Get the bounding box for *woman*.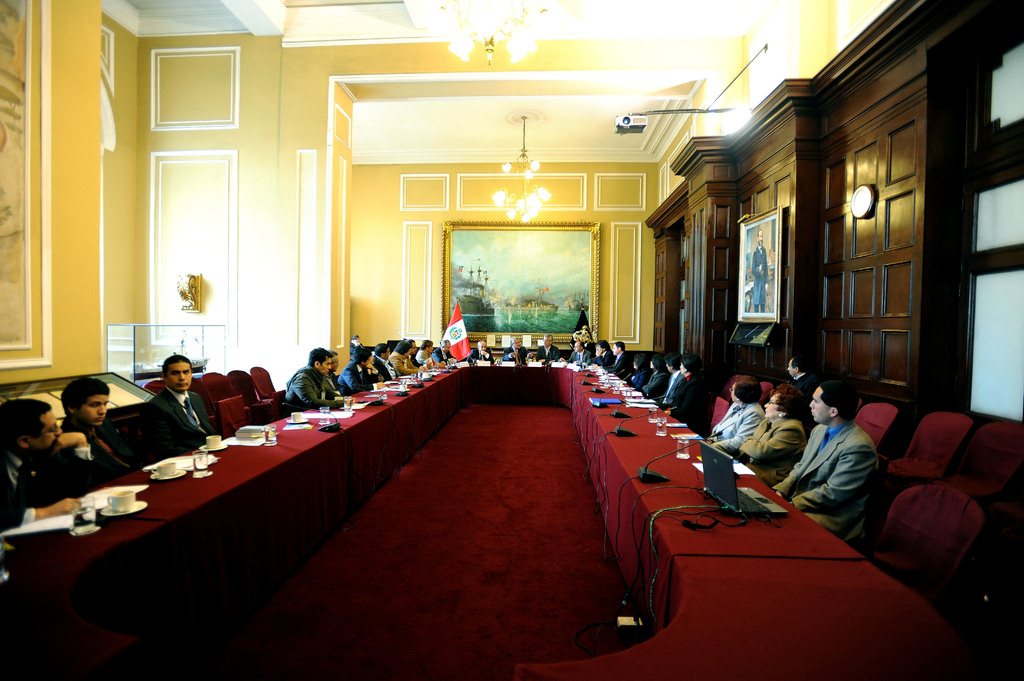
bbox=[737, 383, 806, 483].
